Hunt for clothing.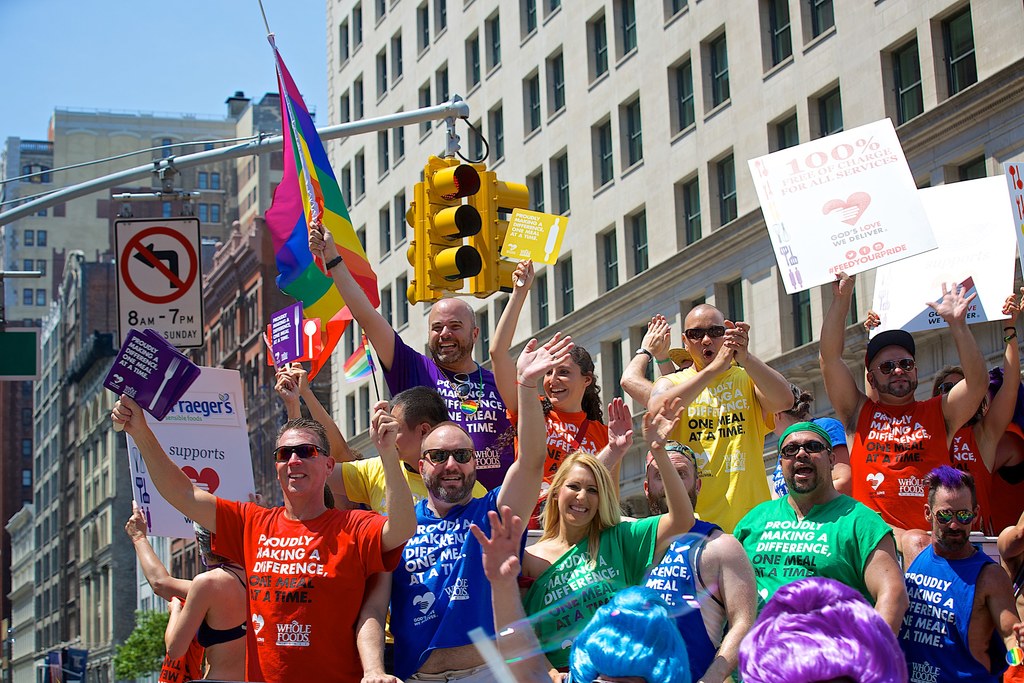
Hunted down at detection(337, 443, 478, 548).
